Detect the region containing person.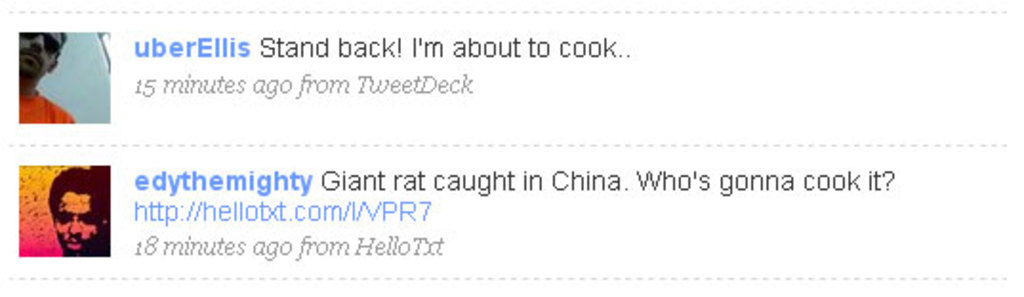
[31,154,99,268].
